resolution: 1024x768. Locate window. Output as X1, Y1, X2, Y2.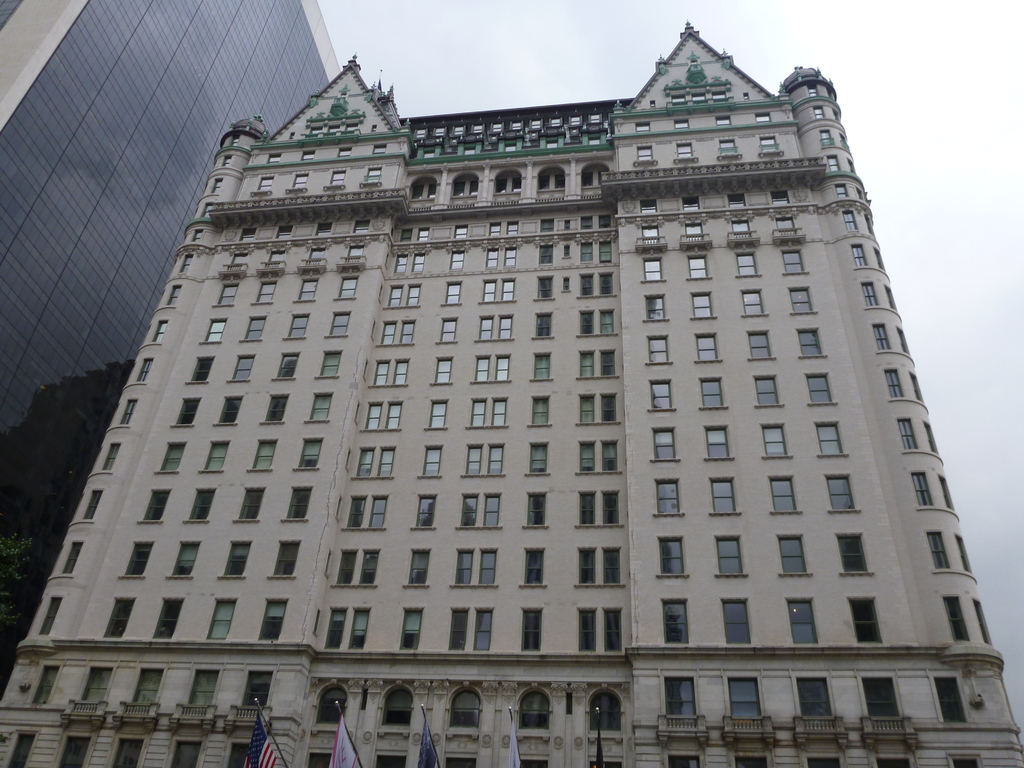
211, 179, 223, 196.
